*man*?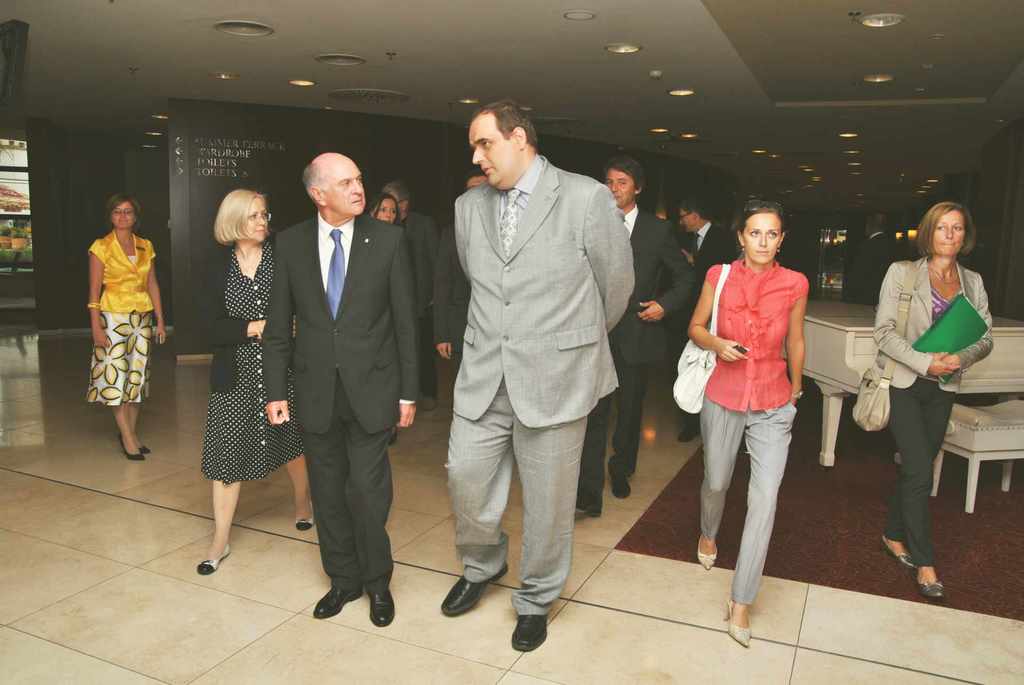
262,152,422,626
